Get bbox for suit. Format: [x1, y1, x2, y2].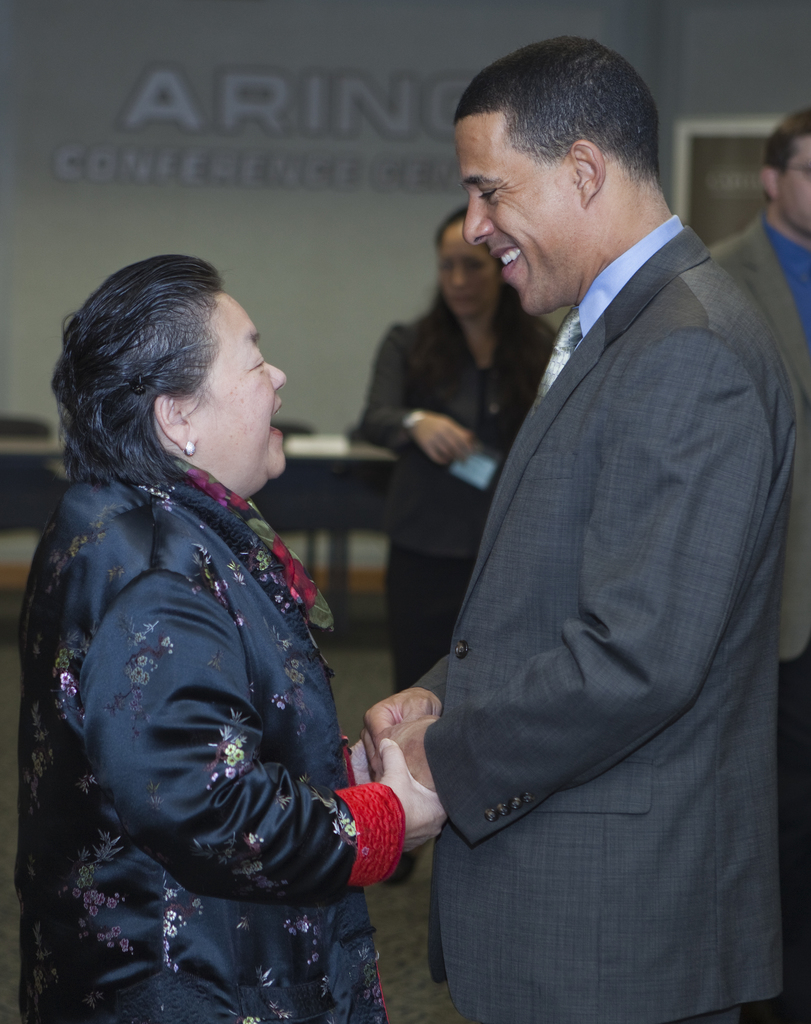
[354, 295, 550, 855].
